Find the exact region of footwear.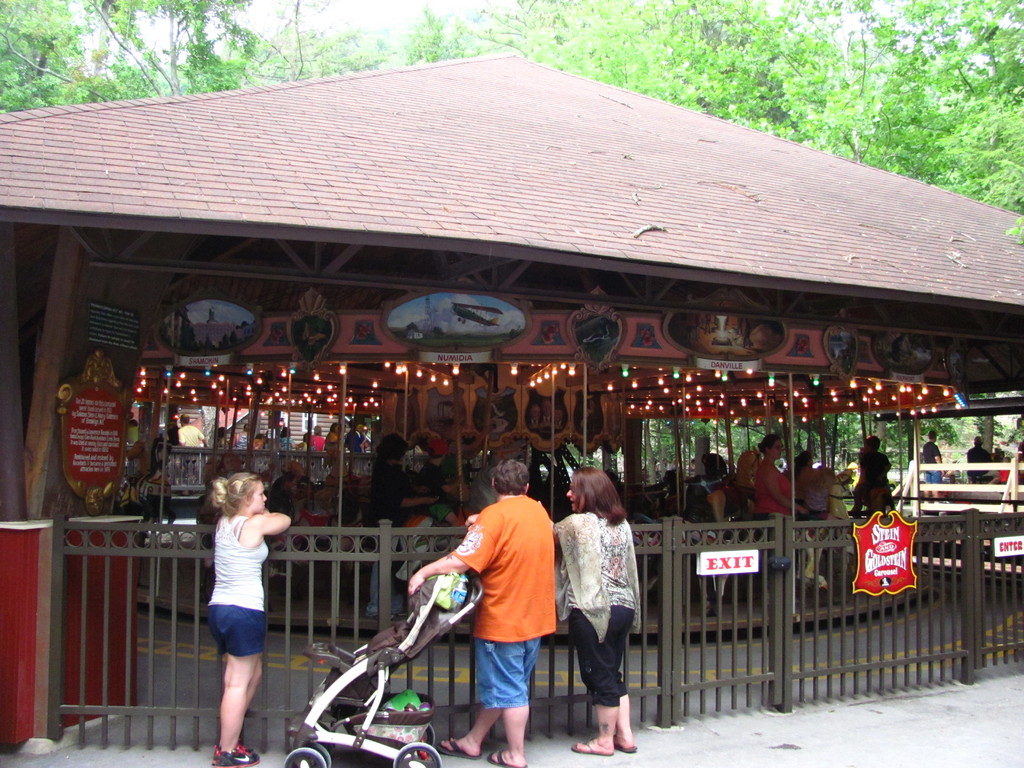
Exact region: rect(609, 740, 640, 755).
